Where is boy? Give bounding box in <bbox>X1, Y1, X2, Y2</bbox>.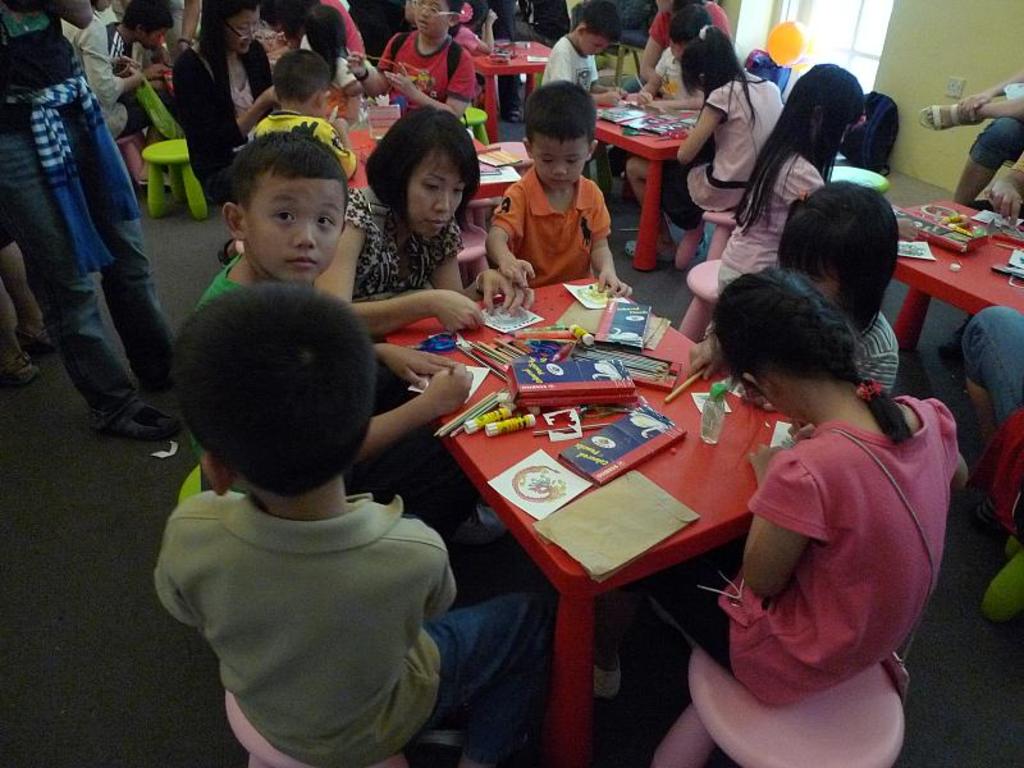
<bbox>251, 46, 381, 198</bbox>.
